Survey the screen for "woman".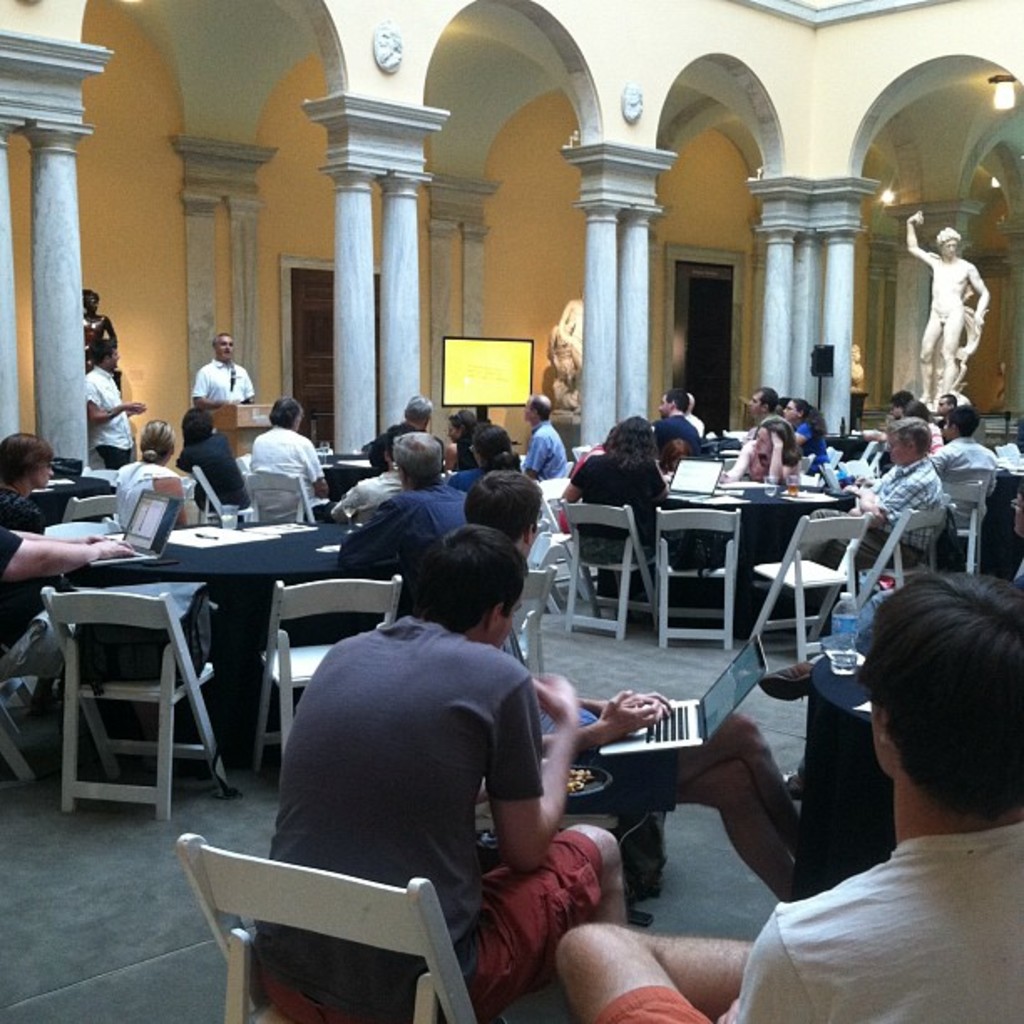
Survey found: 719,418,800,480.
